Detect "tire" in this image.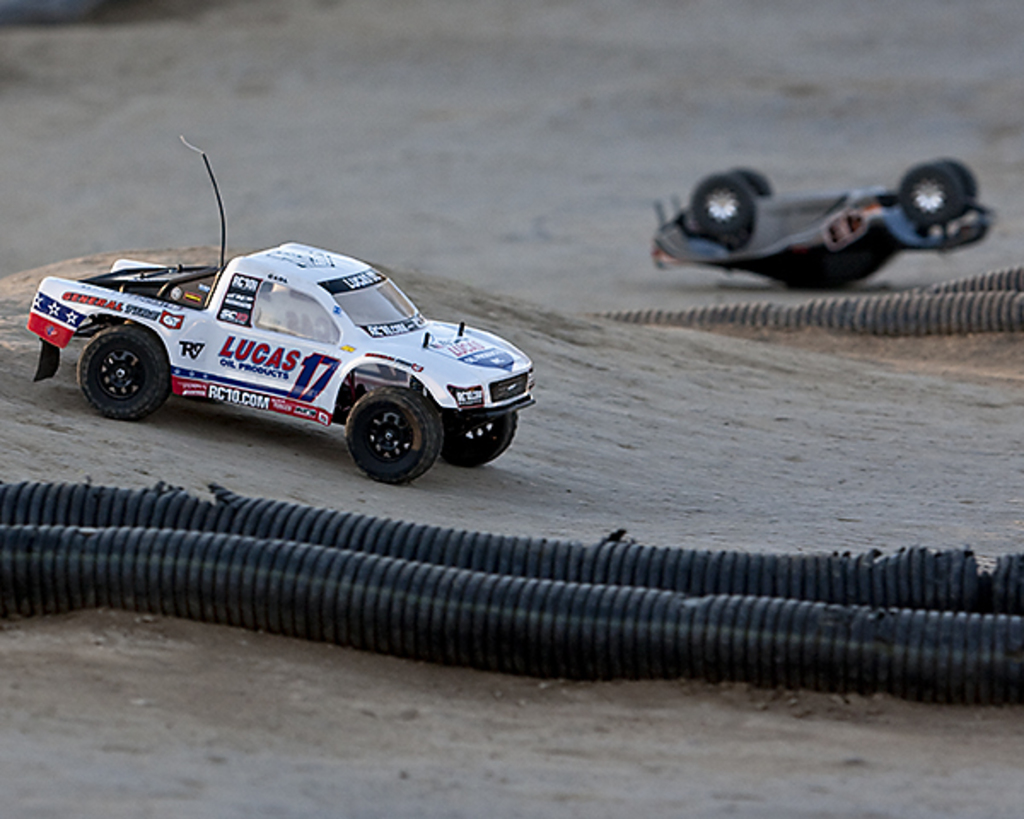
Detection: crop(923, 157, 976, 196).
